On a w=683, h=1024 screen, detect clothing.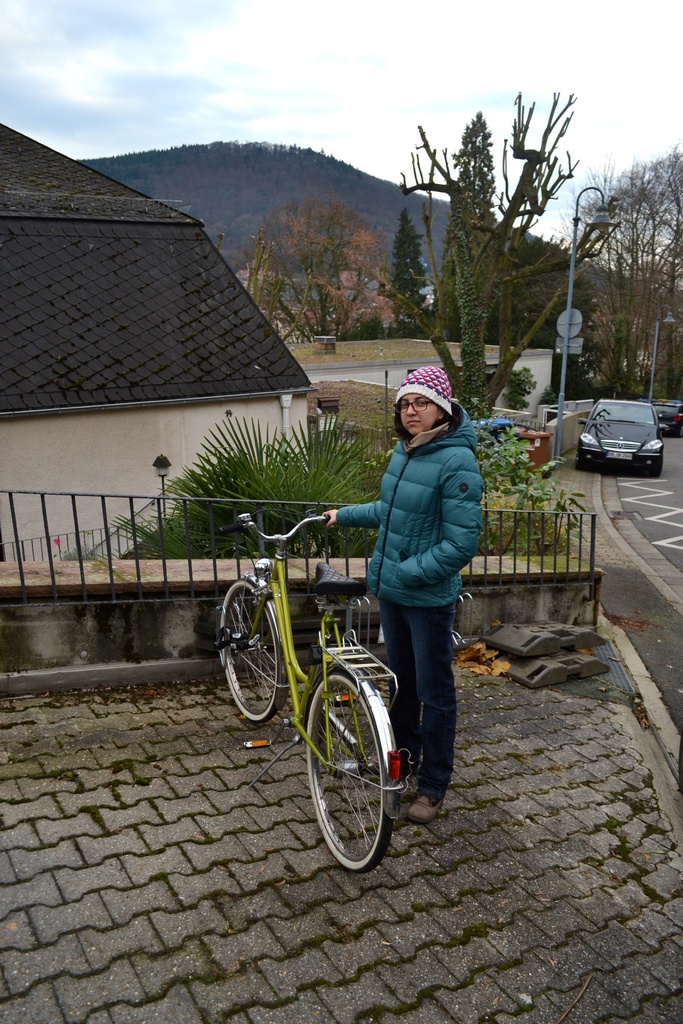
299 378 485 813.
